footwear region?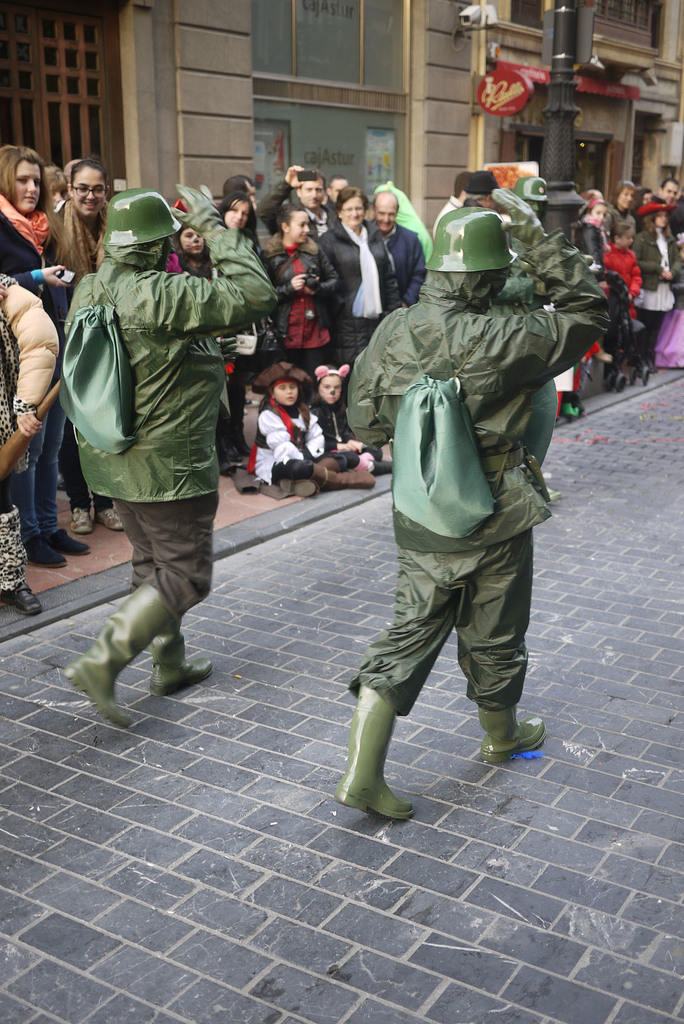
[x1=65, y1=504, x2=93, y2=547]
